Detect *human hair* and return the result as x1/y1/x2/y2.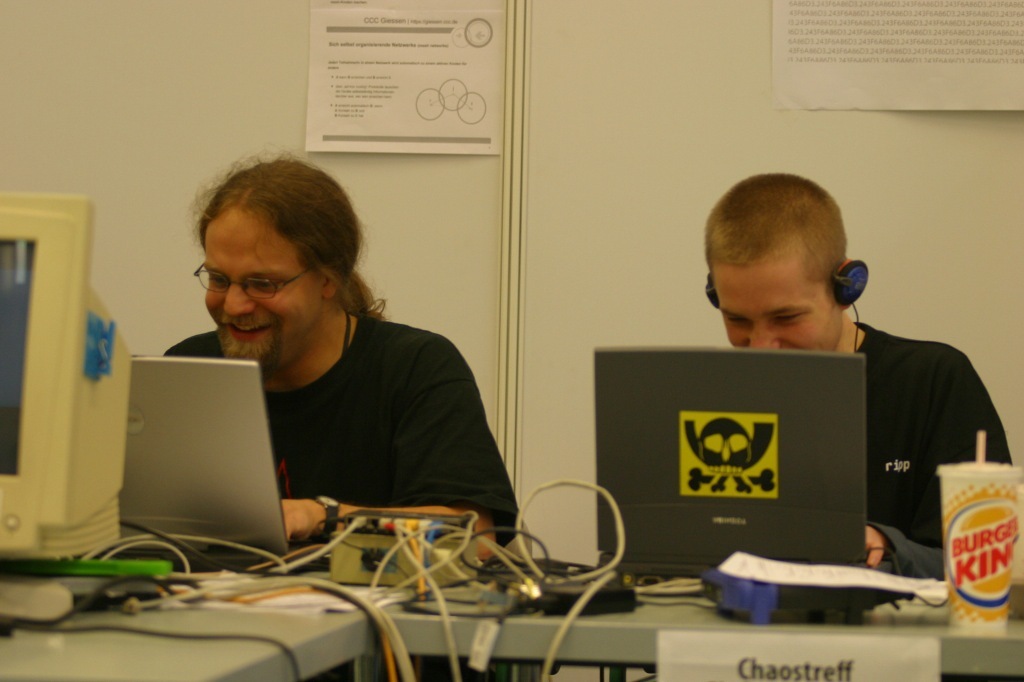
704/173/847/306.
